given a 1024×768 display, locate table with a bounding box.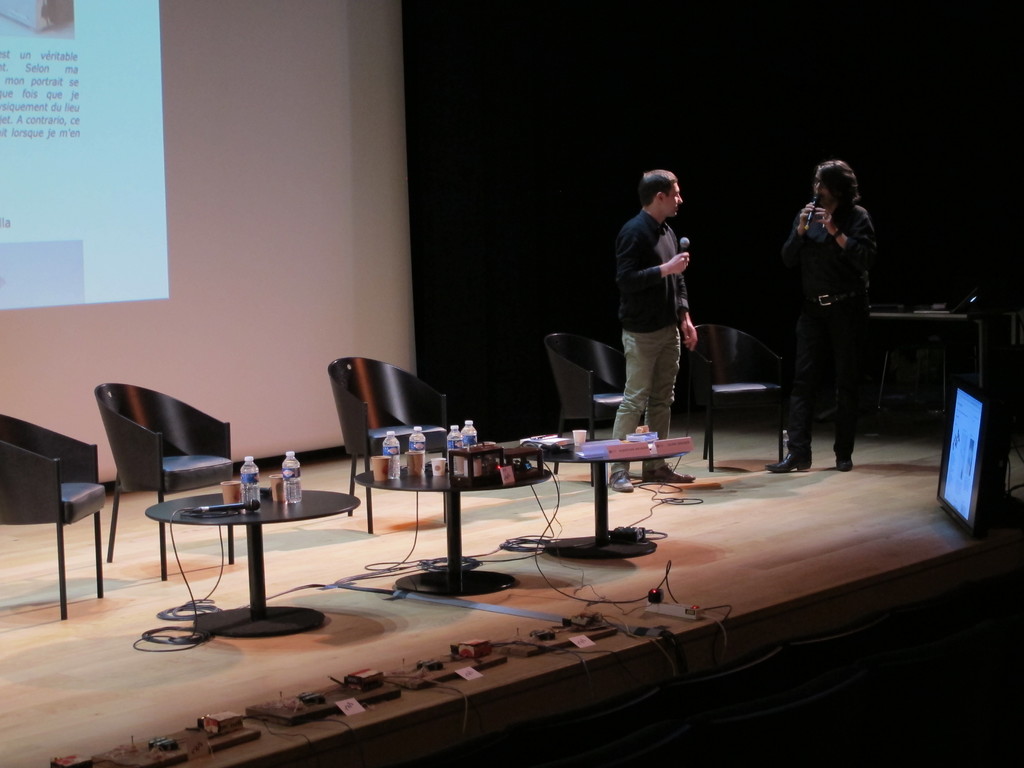
Located: (357, 445, 553, 597).
